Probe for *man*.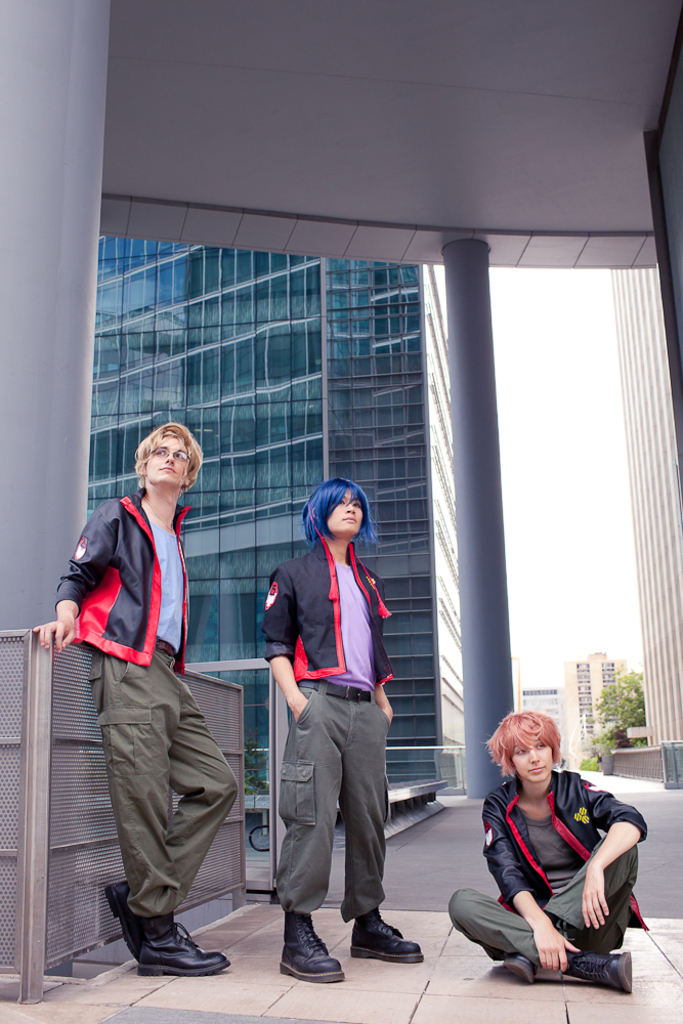
Probe result: (46, 451, 244, 976).
